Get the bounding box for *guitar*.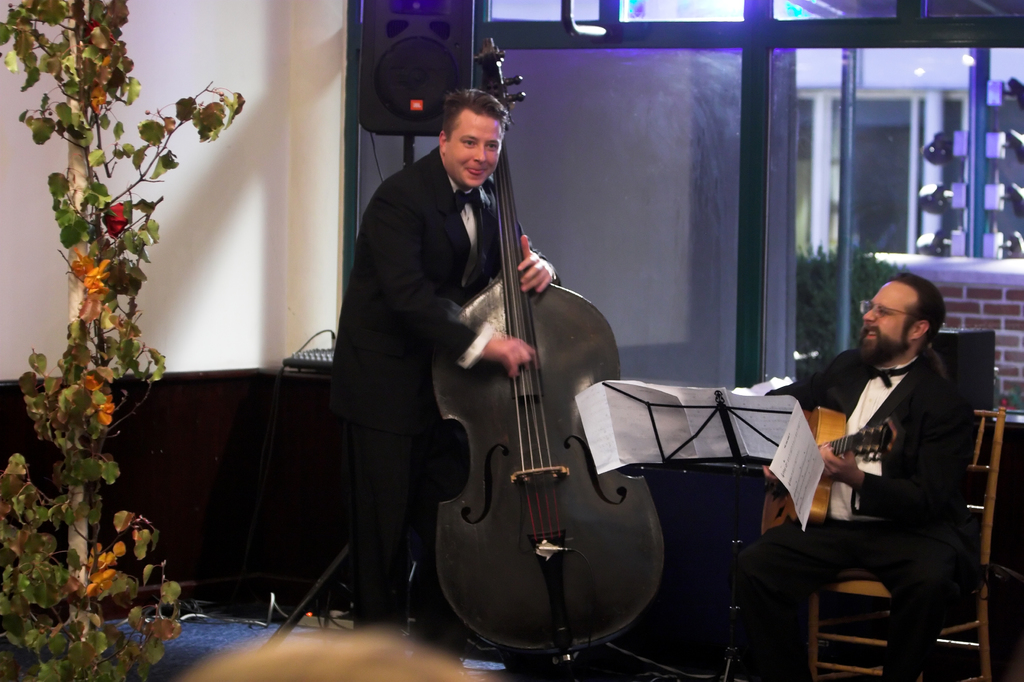
locate(756, 402, 900, 538).
